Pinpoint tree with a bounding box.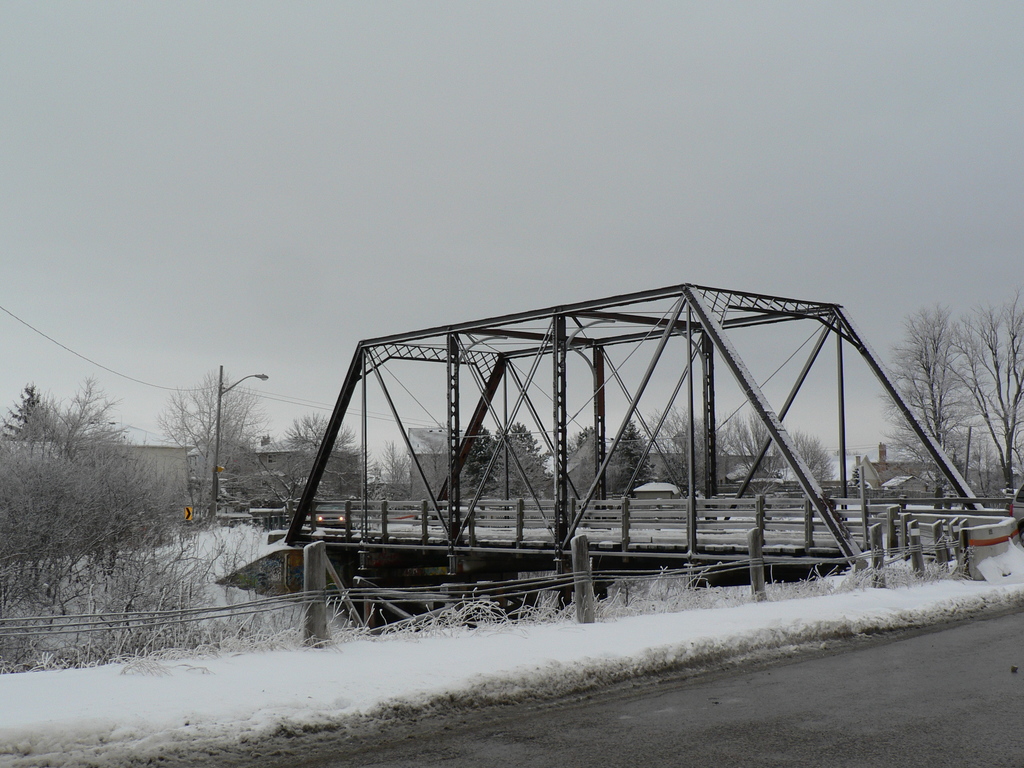
256 409 372 507.
